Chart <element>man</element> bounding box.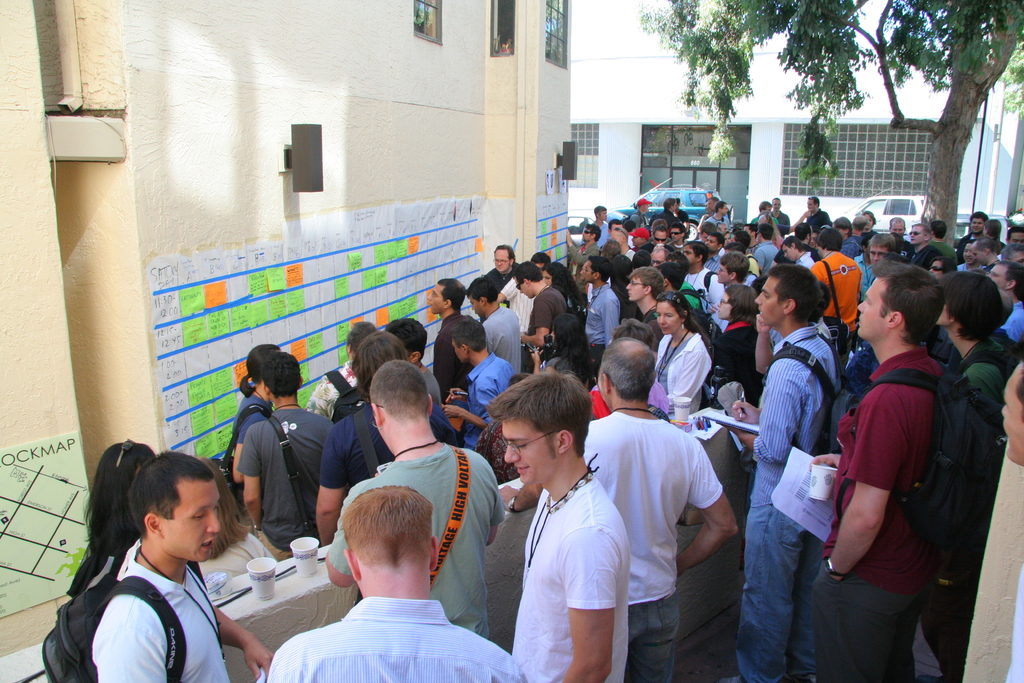
Charted: 88 452 276 682.
